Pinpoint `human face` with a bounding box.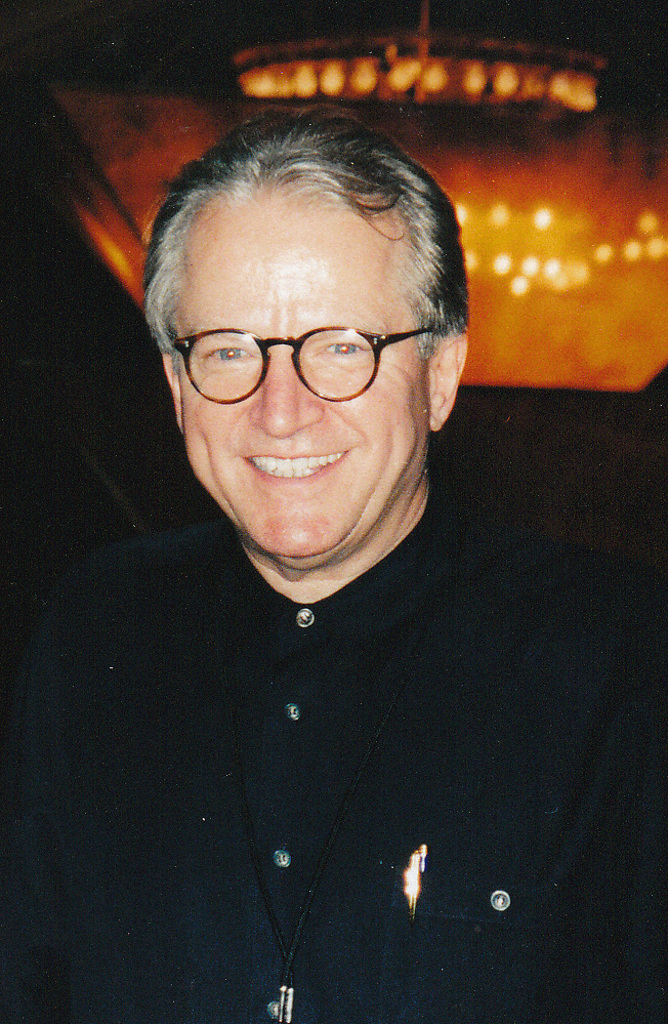
bbox(170, 197, 424, 561).
